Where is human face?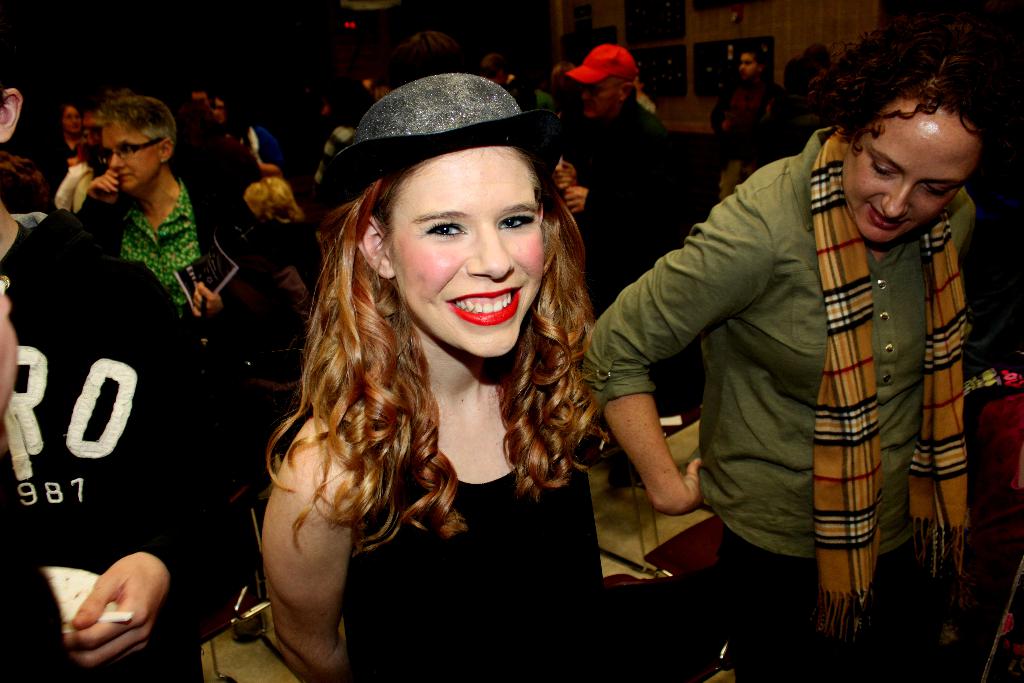
389:147:548:364.
